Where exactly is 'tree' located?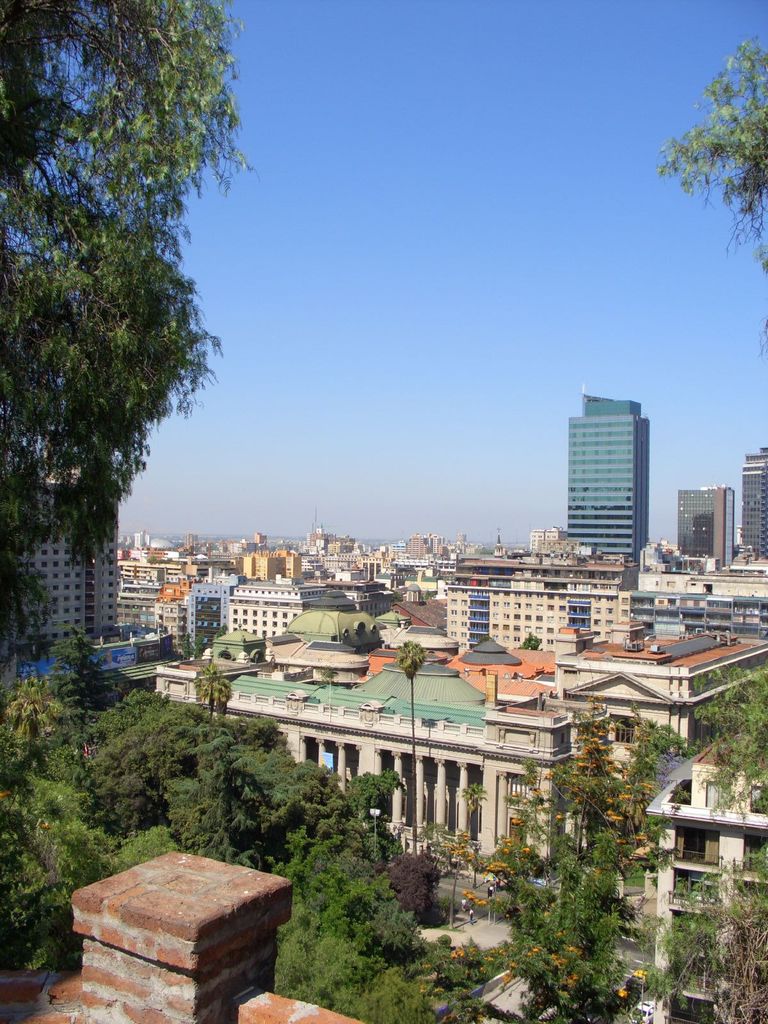
Its bounding box is select_region(0, 0, 254, 686).
